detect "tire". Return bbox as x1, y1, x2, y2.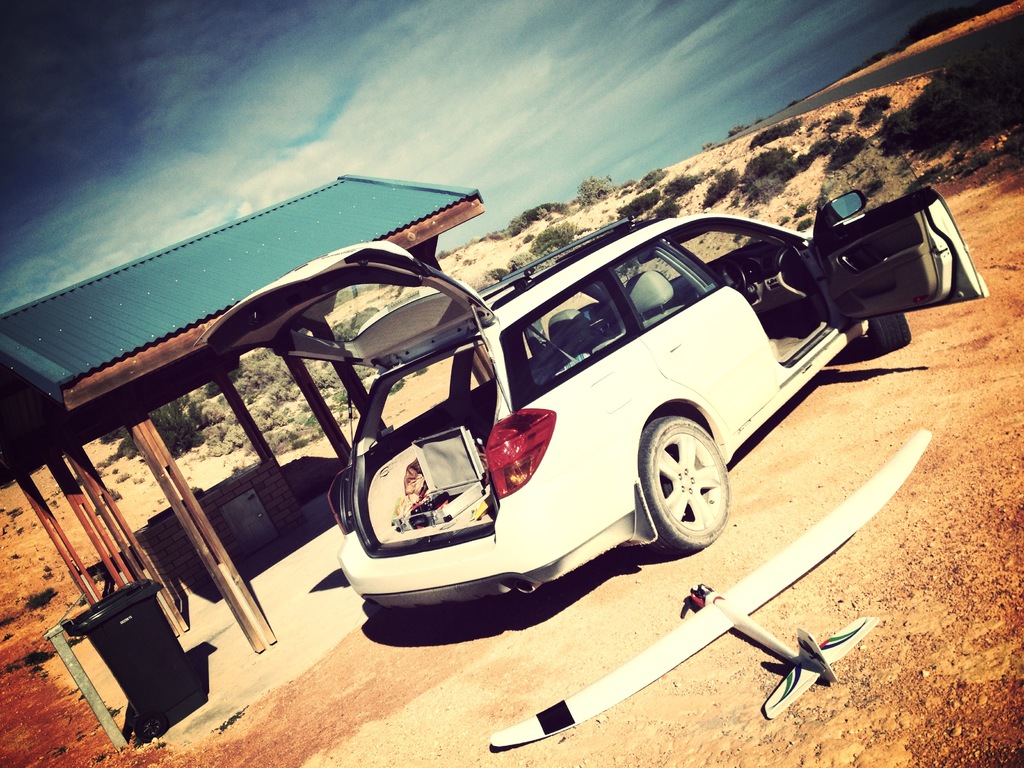
867, 316, 910, 347.
